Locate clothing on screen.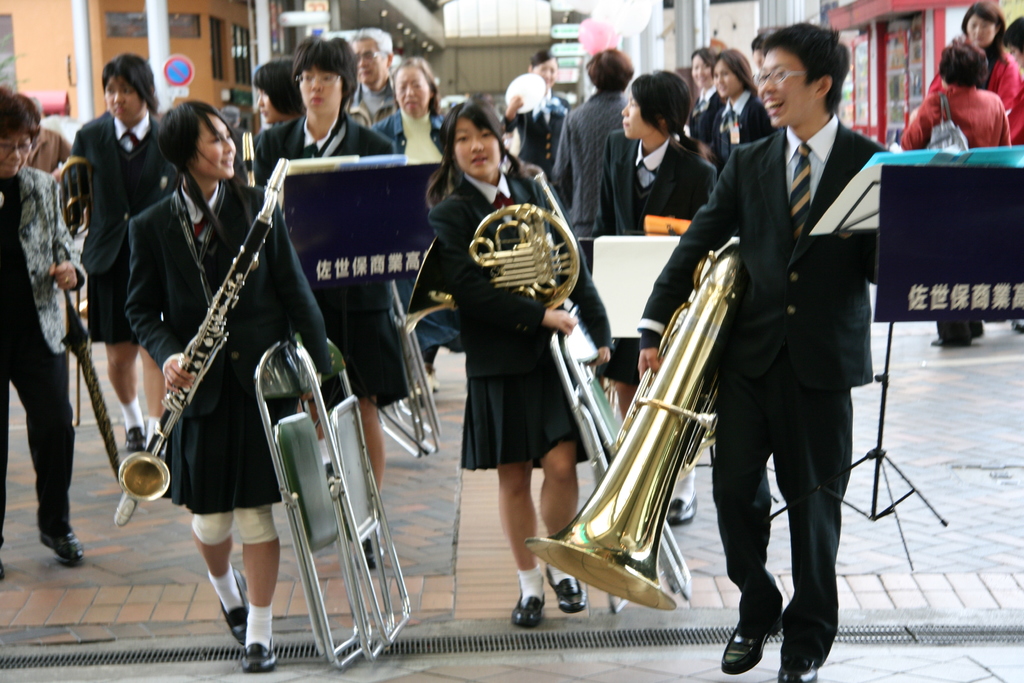
On screen at <region>637, 110, 888, 670</region>.
